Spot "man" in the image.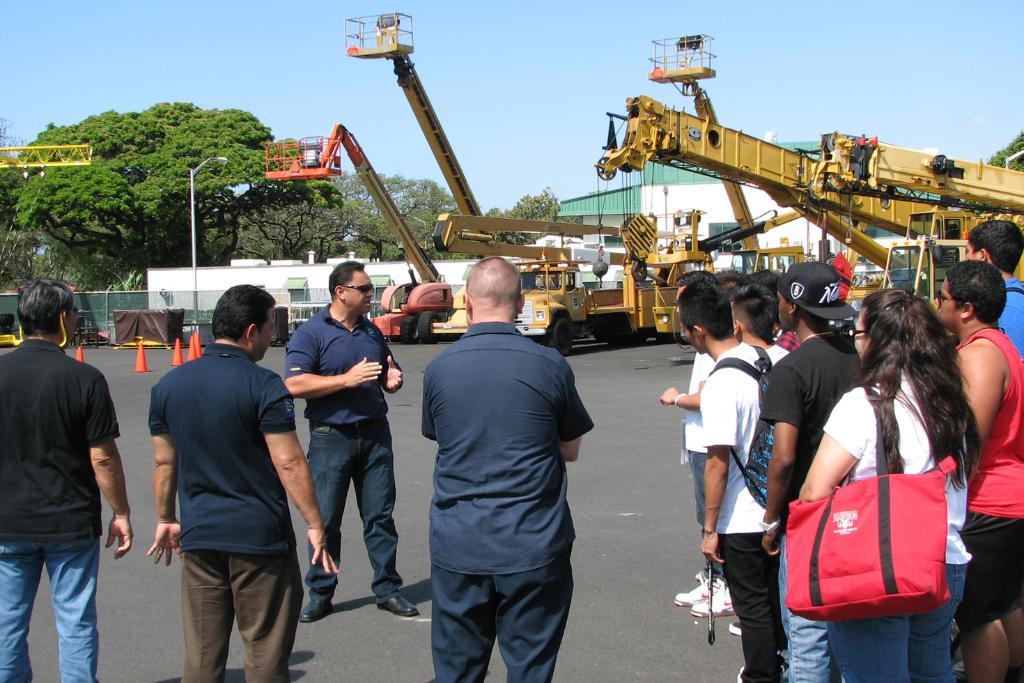
"man" found at (8, 270, 127, 668).
